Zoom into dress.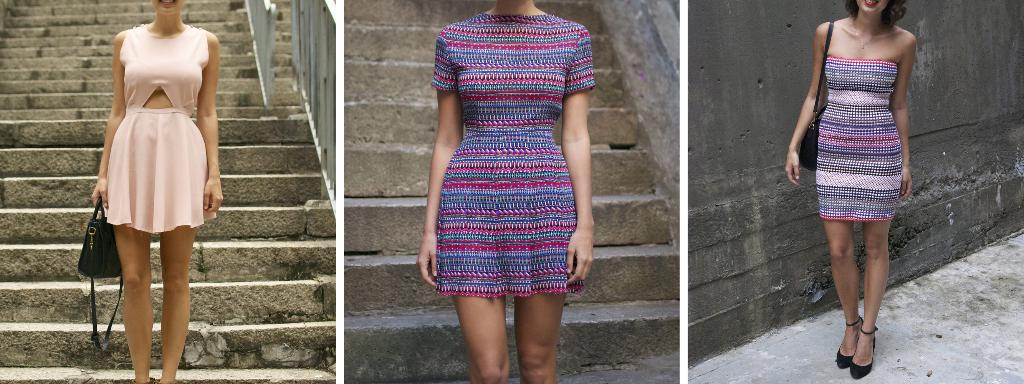
Zoom target: x1=431, y1=8, x2=589, y2=297.
